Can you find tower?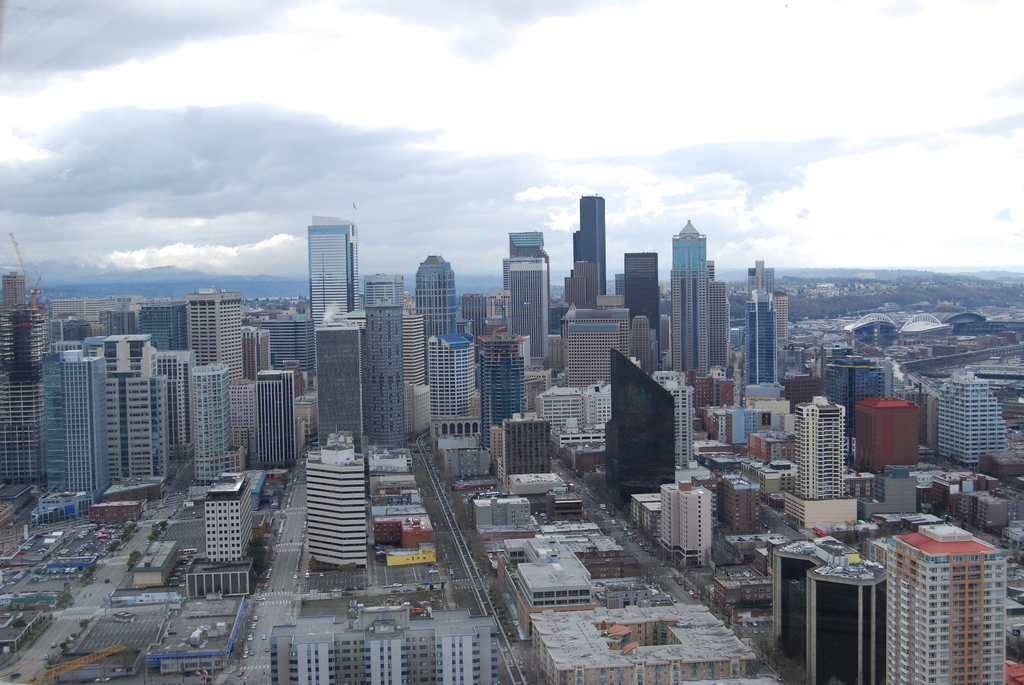
Yes, bounding box: left=205, top=475, right=256, bottom=562.
